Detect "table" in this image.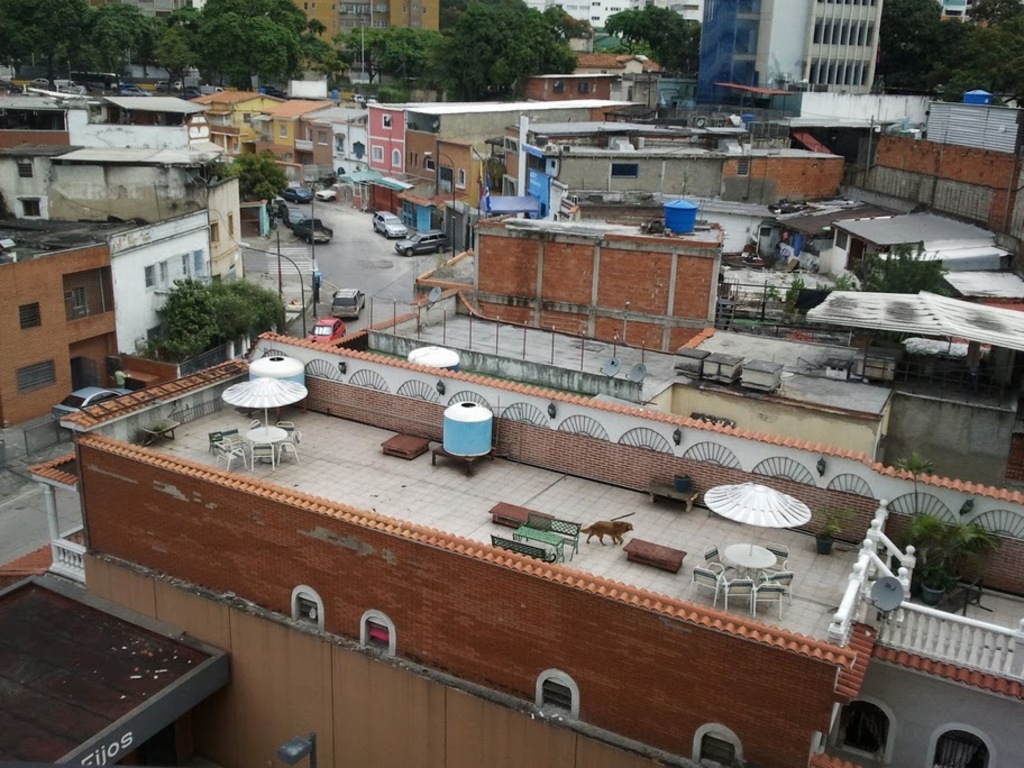
Detection: rect(247, 423, 289, 456).
